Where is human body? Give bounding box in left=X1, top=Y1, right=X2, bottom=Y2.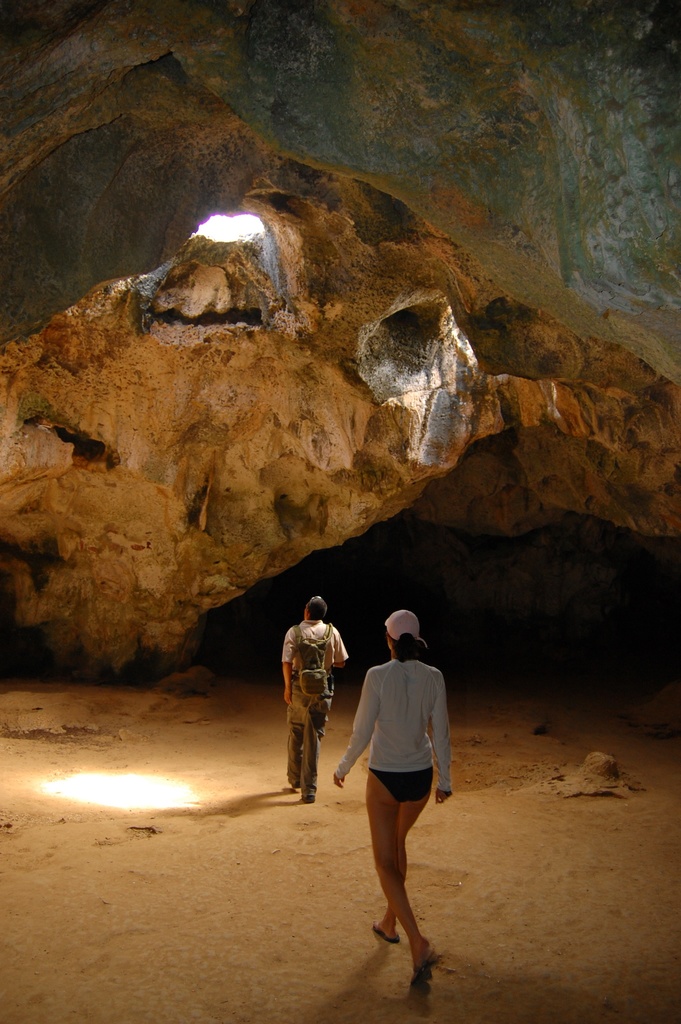
left=277, top=598, right=359, bottom=808.
